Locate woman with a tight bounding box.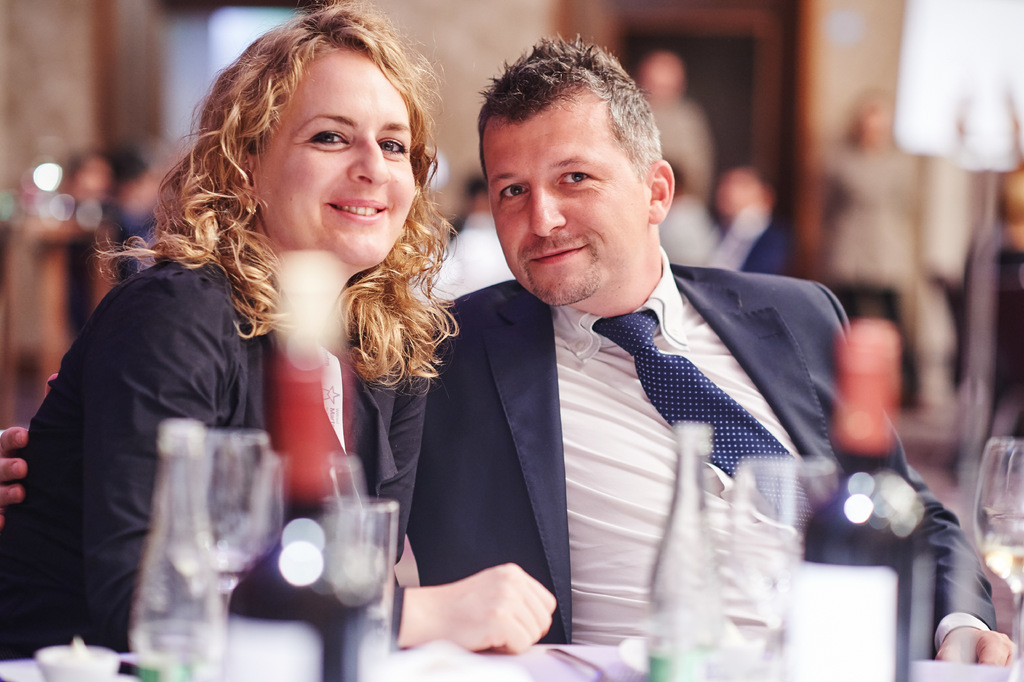
{"x1": 11, "y1": 0, "x2": 577, "y2": 670}.
